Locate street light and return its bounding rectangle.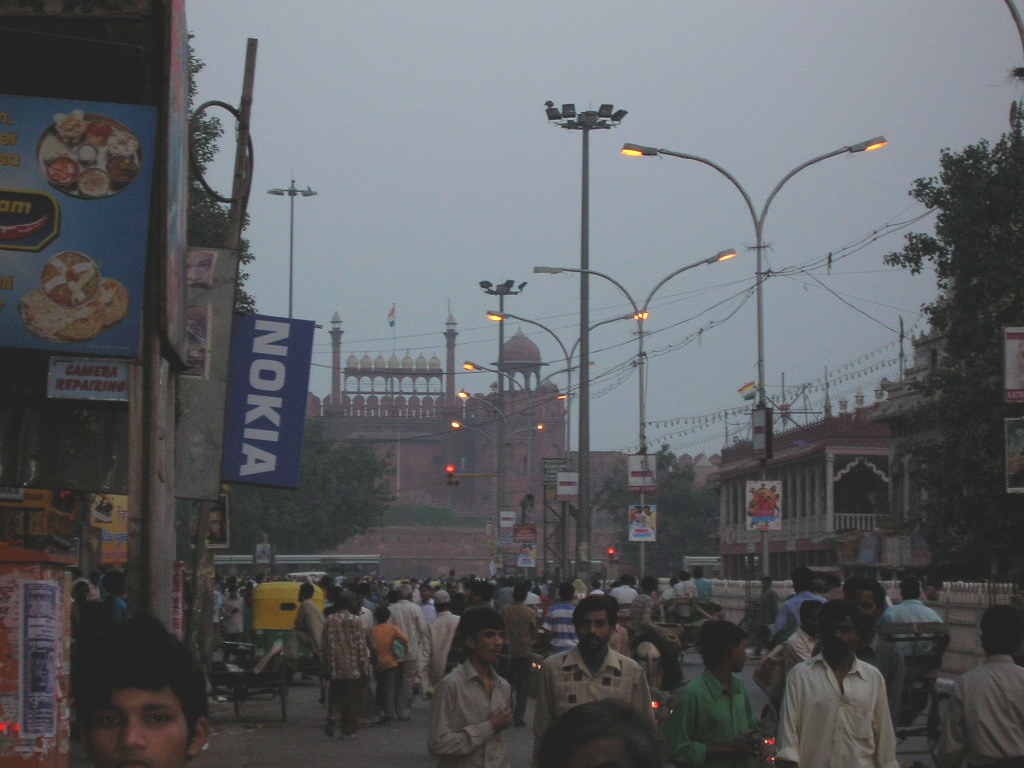
rect(464, 362, 594, 513).
